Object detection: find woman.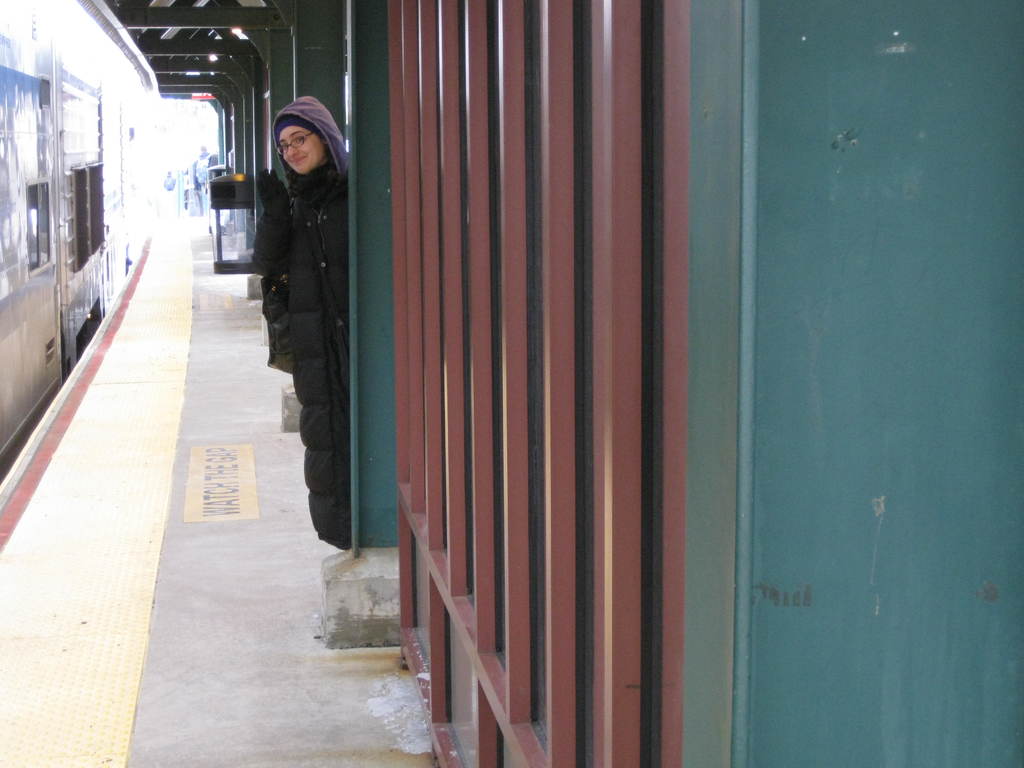
Rect(271, 95, 349, 548).
